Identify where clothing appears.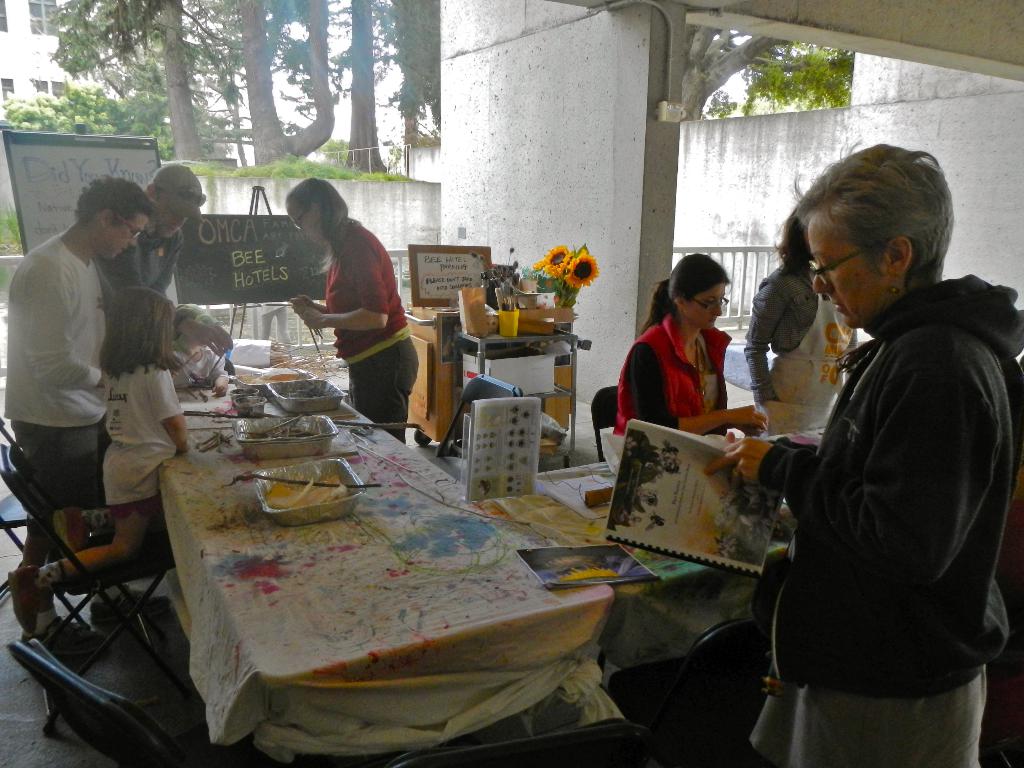
Appears at x1=324, y1=223, x2=406, y2=355.
